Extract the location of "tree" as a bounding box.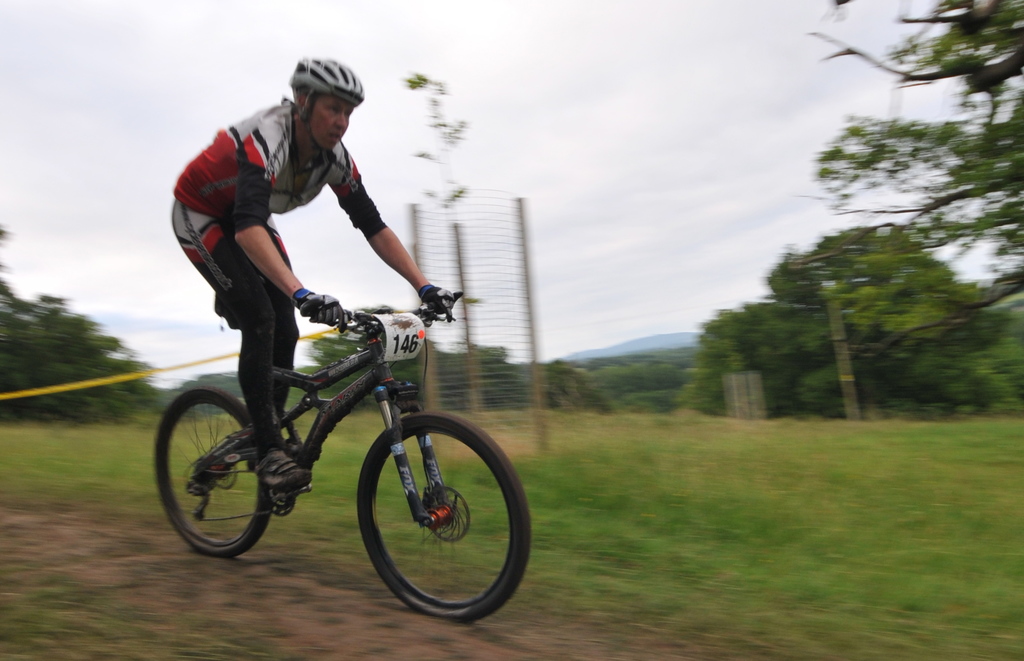
pyautogui.locateOnScreen(804, 0, 1023, 294).
